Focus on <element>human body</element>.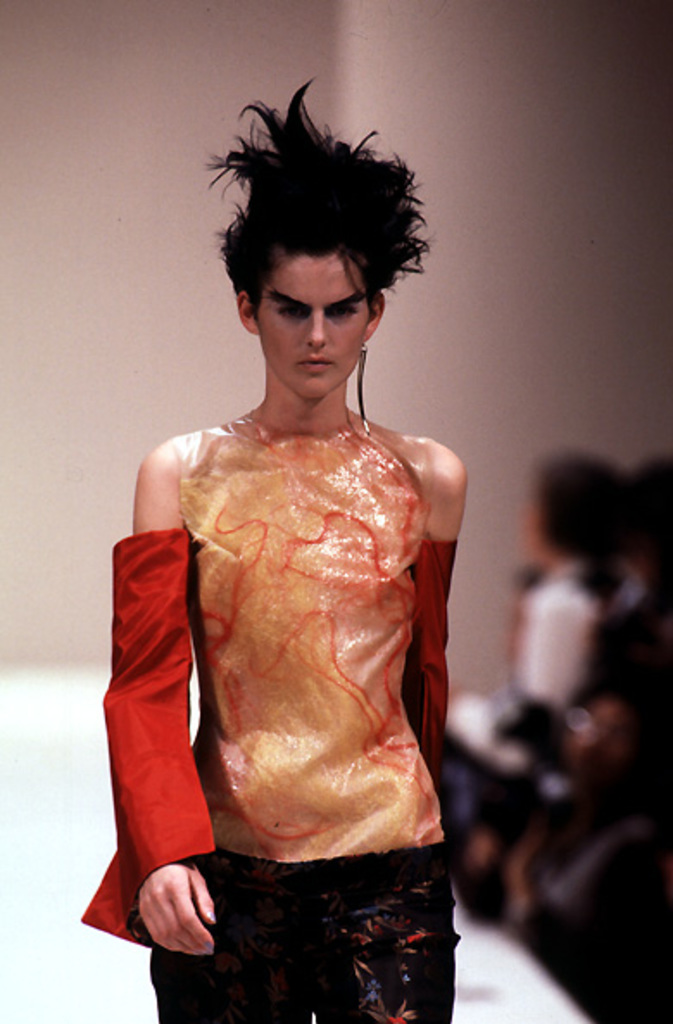
Focused at select_region(518, 444, 644, 703).
